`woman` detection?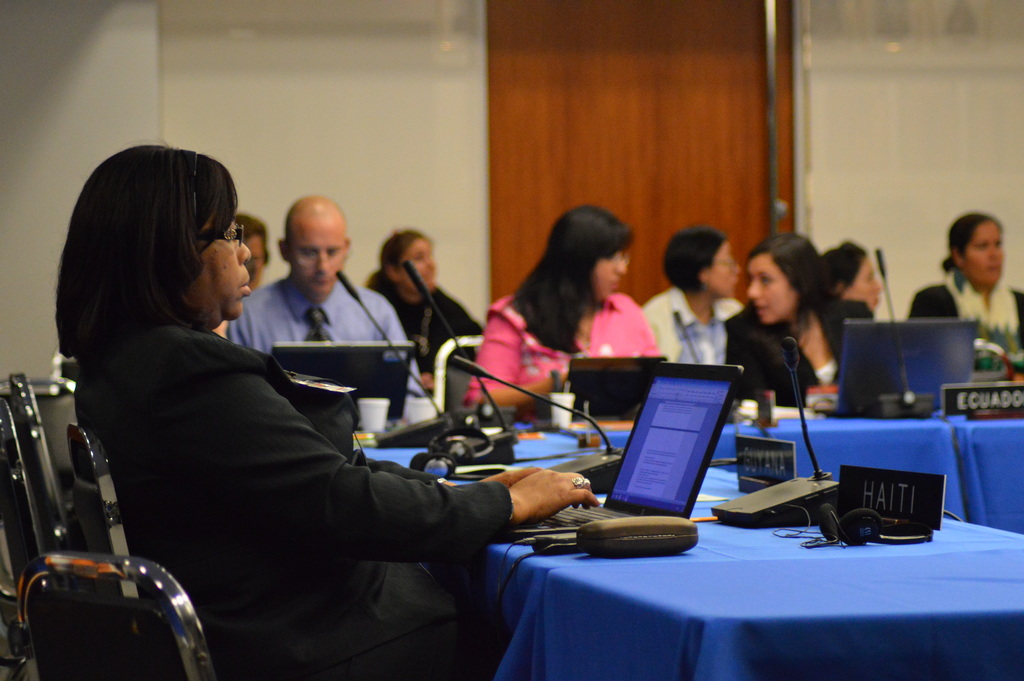
461/201/667/421
